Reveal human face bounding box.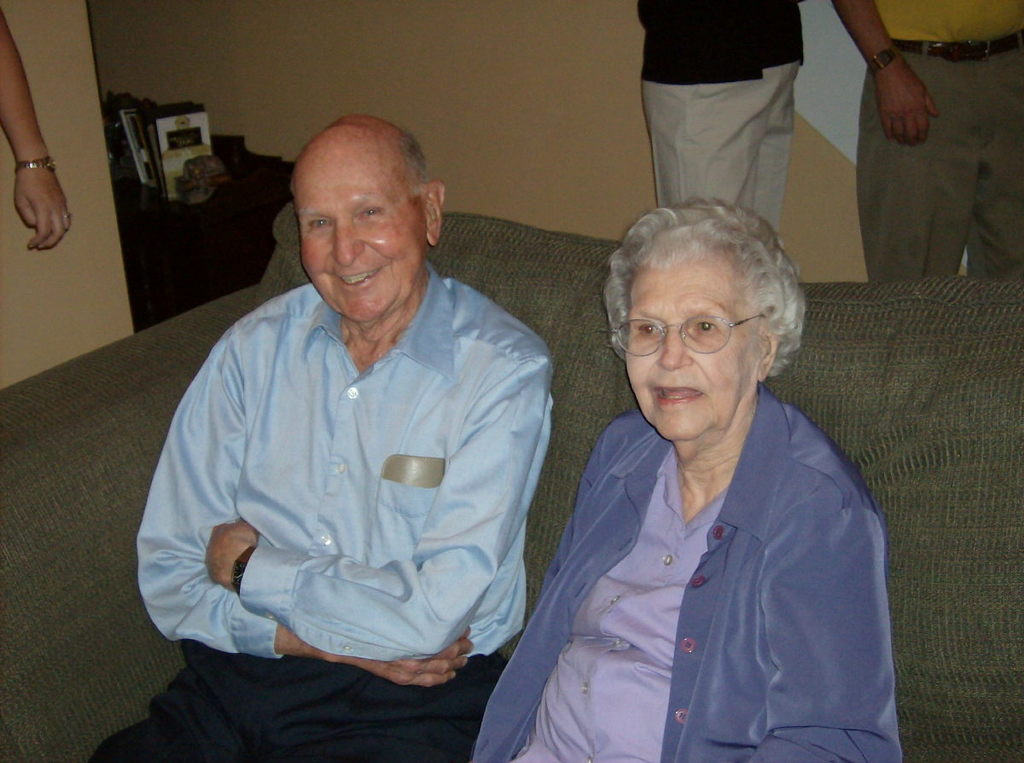
Revealed: 625/264/760/440.
